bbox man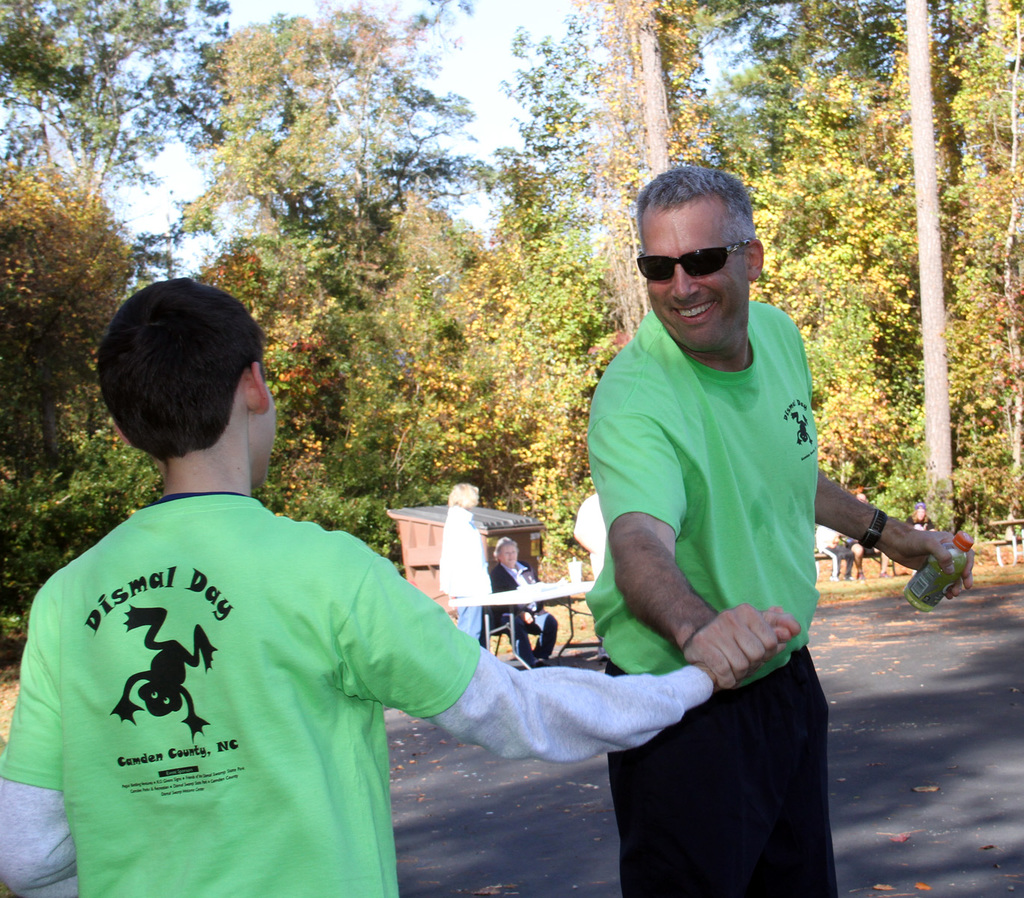
(x1=815, y1=526, x2=855, y2=582)
